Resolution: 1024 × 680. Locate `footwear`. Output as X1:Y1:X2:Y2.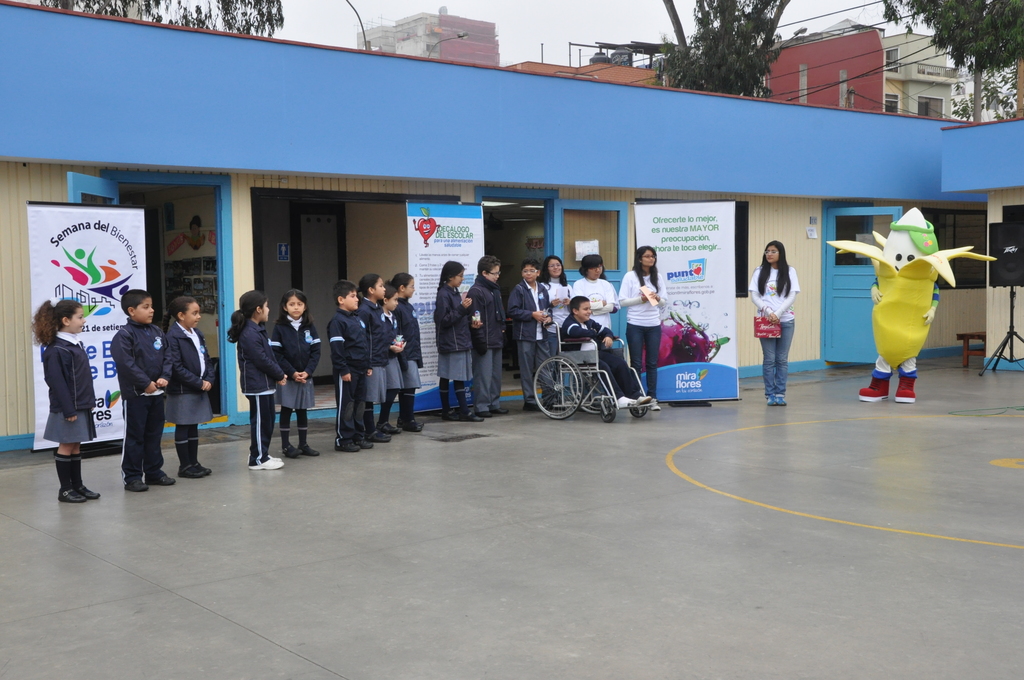
895:377:918:402.
